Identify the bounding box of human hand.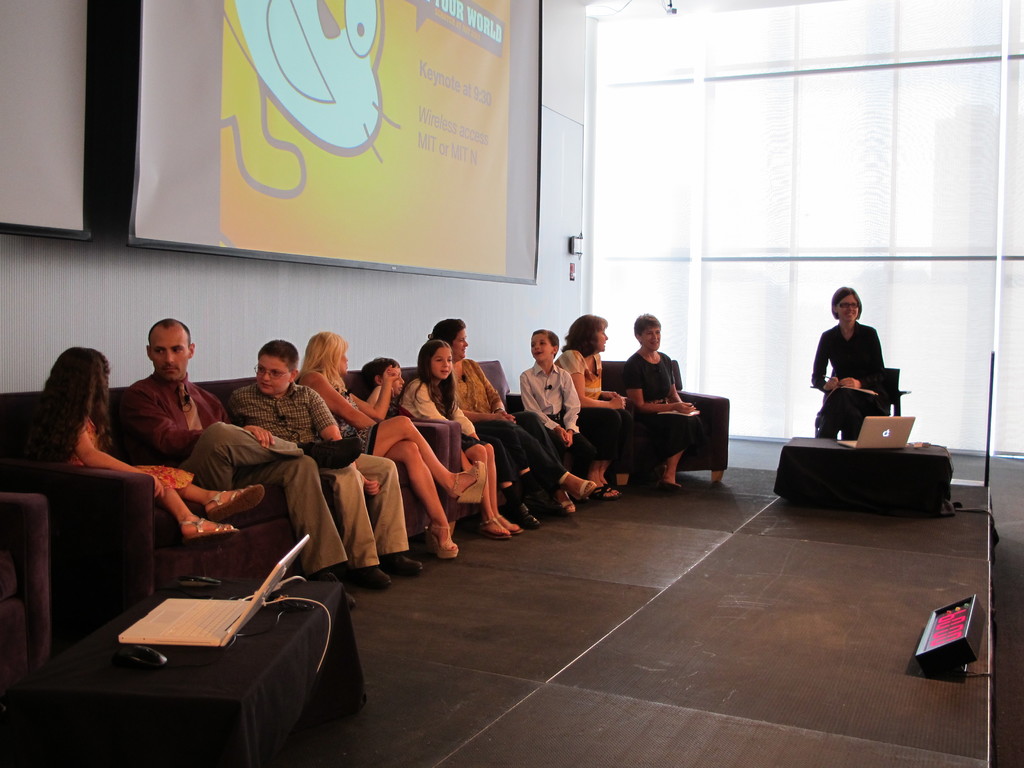
Rect(560, 431, 573, 451).
